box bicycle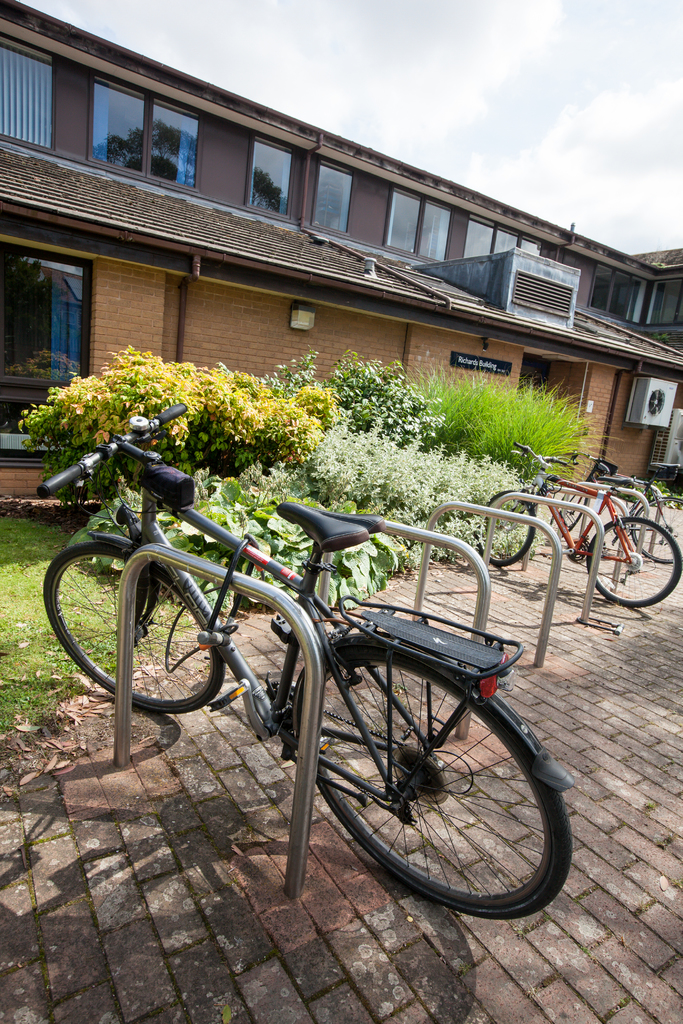
<region>557, 449, 682, 564</region>
